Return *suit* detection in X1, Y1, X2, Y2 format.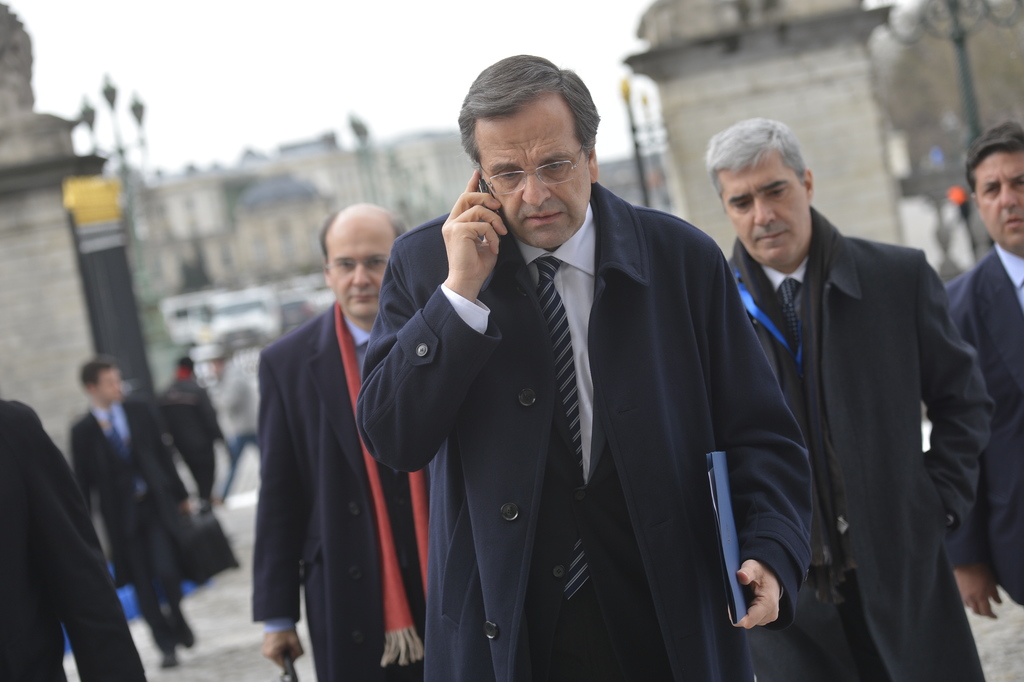
948, 253, 1023, 607.
